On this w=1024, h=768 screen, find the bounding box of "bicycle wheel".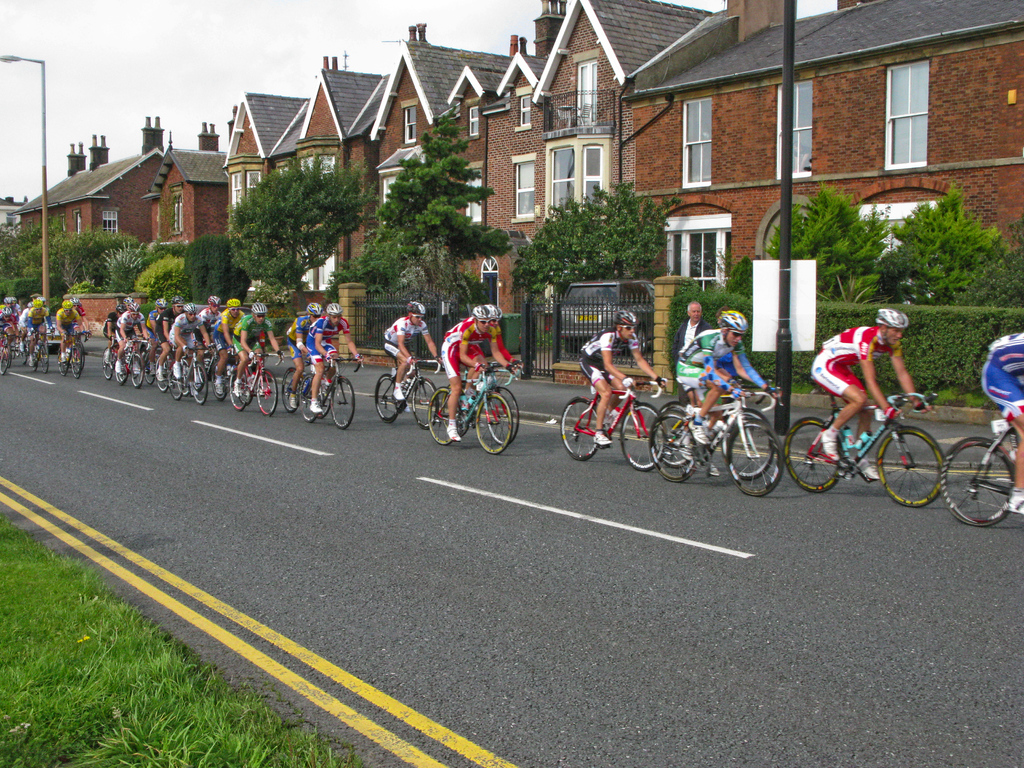
Bounding box: {"x1": 314, "y1": 386, "x2": 333, "y2": 416}.
